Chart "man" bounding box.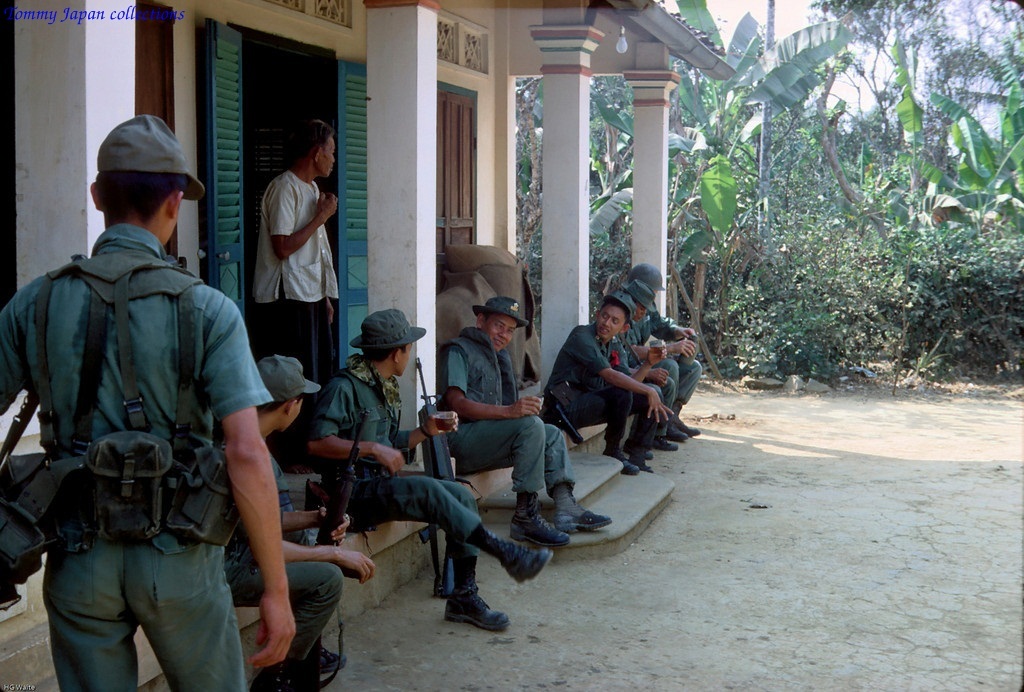
Charted: {"left": 0, "top": 113, "right": 295, "bottom": 691}.
